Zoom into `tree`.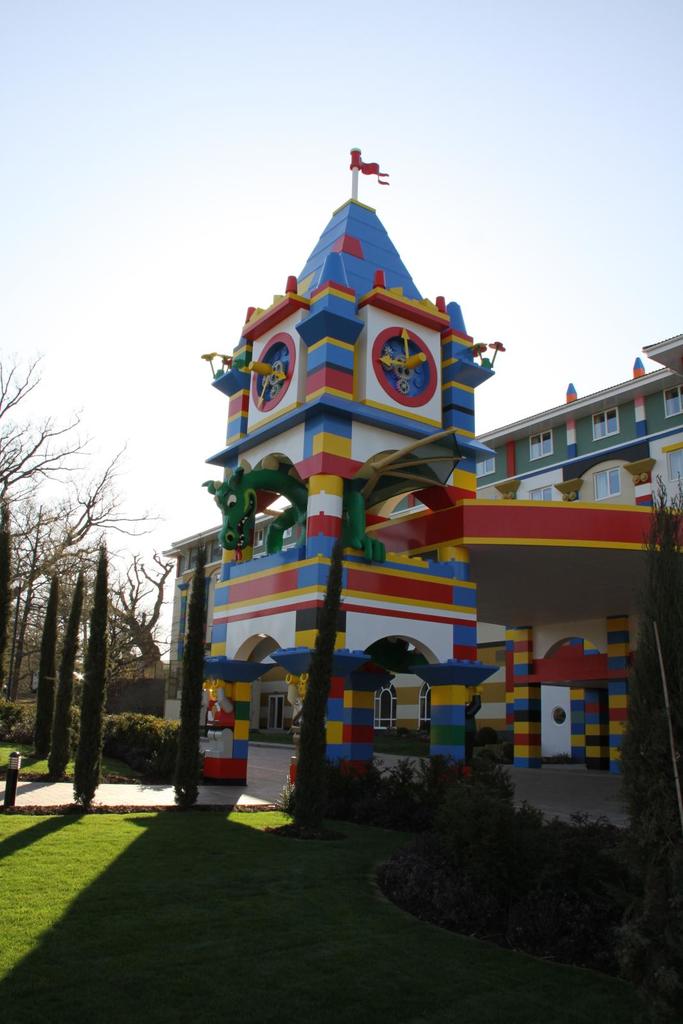
Zoom target: <box>288,534,348,844</box>.
